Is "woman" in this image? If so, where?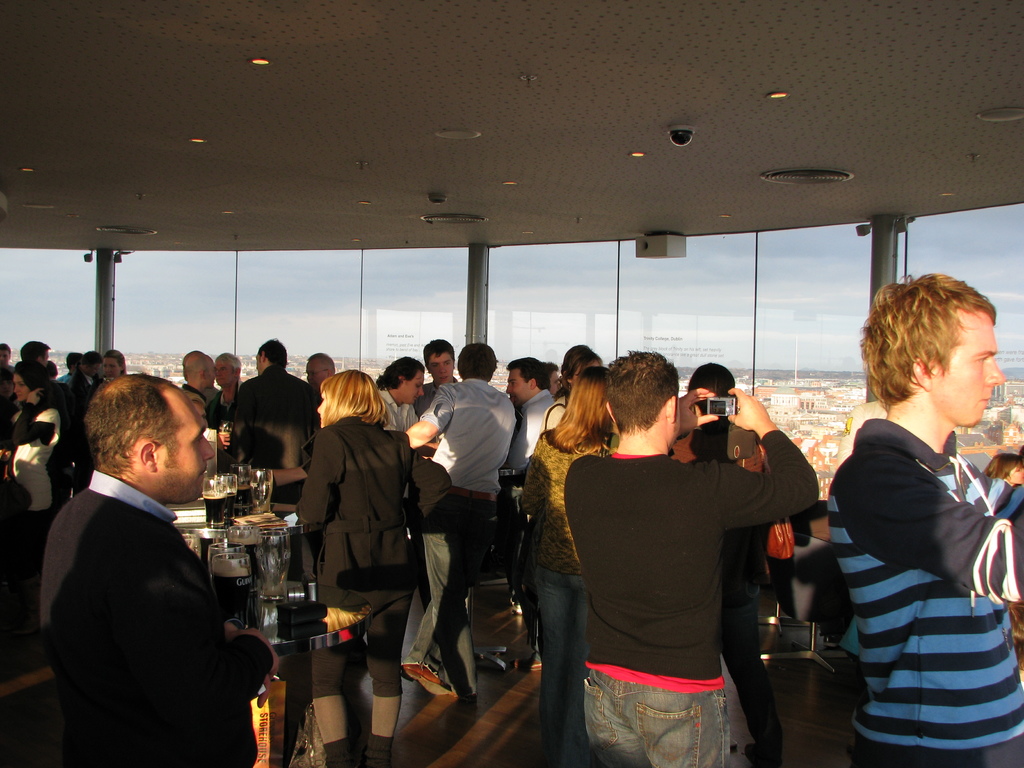
Yes, at locate(278, 371, 452, 764).
